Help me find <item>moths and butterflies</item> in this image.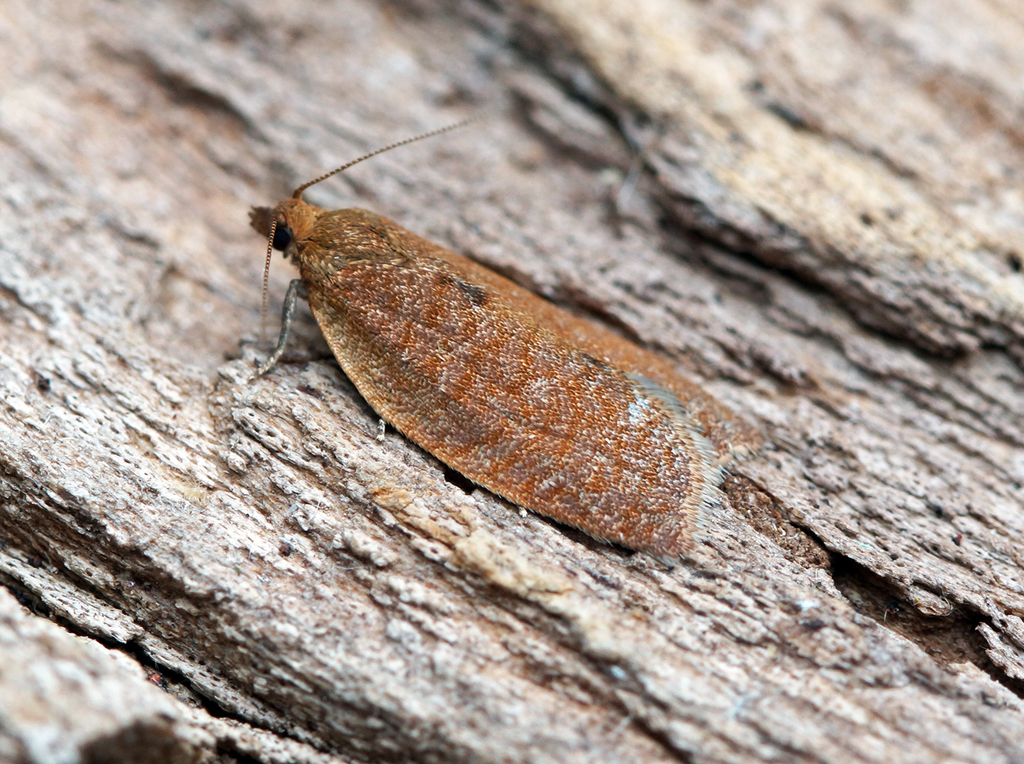
Found it: BBox(244, 114, 773, 569).
